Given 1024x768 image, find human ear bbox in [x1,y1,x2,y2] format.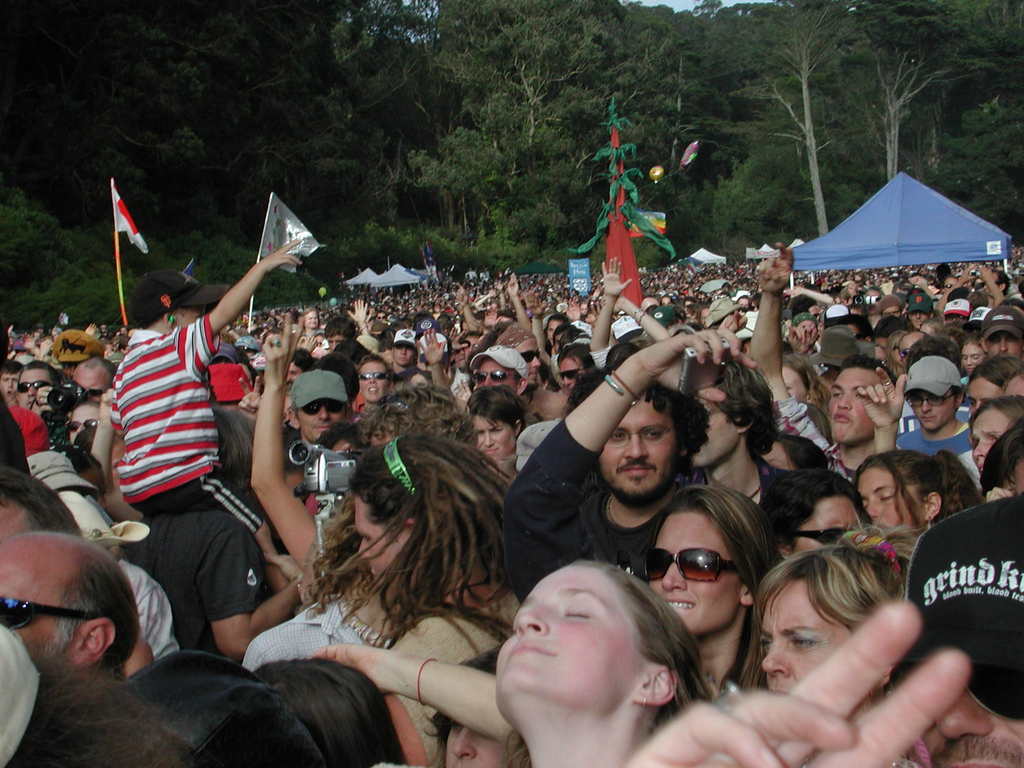
[925,492,941,520].
